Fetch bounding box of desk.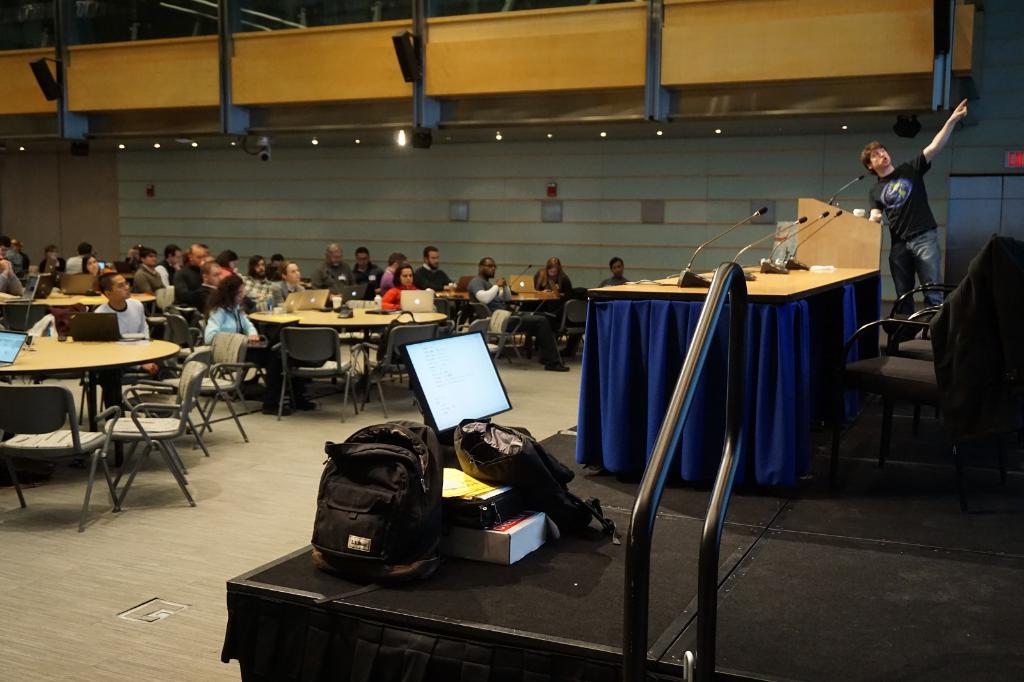
Bbox: select_region(0, 339, 179, 401).
